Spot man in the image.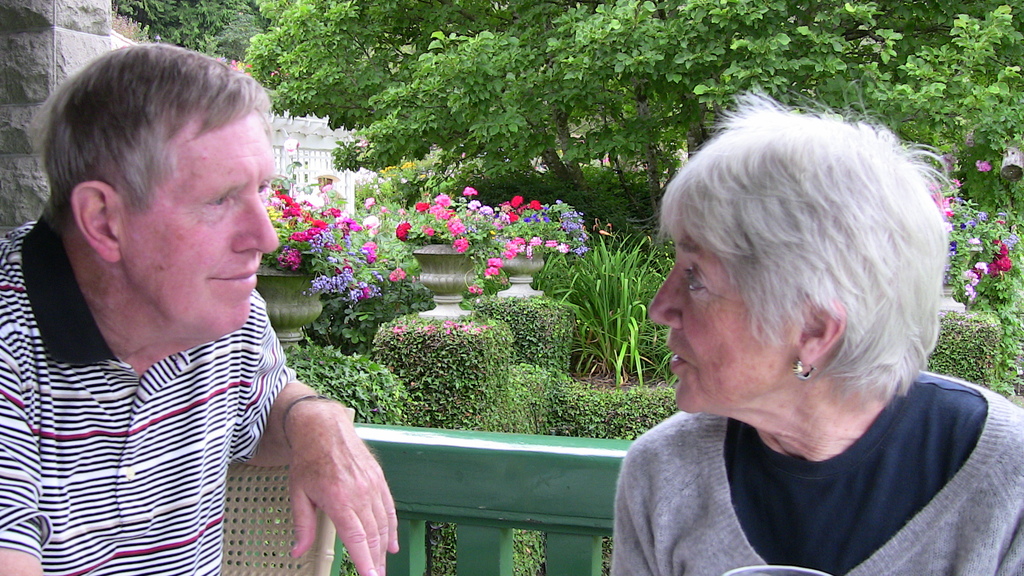
man found at rect(0, 45, 392, 567).
